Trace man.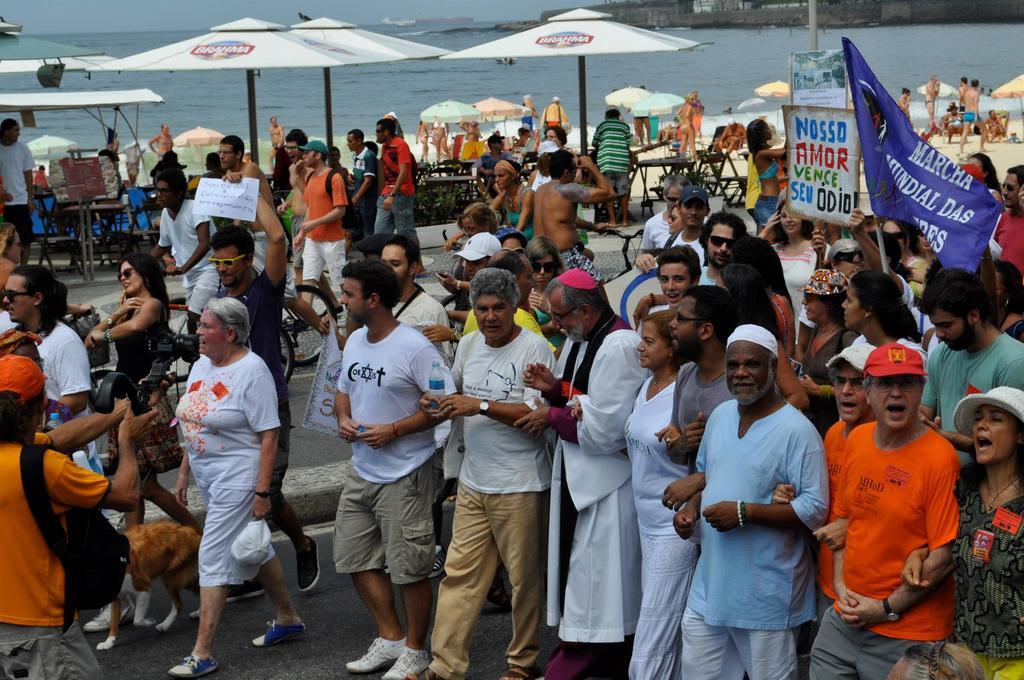
Traced to [left=269, top=117, right=283, bottom=157].
